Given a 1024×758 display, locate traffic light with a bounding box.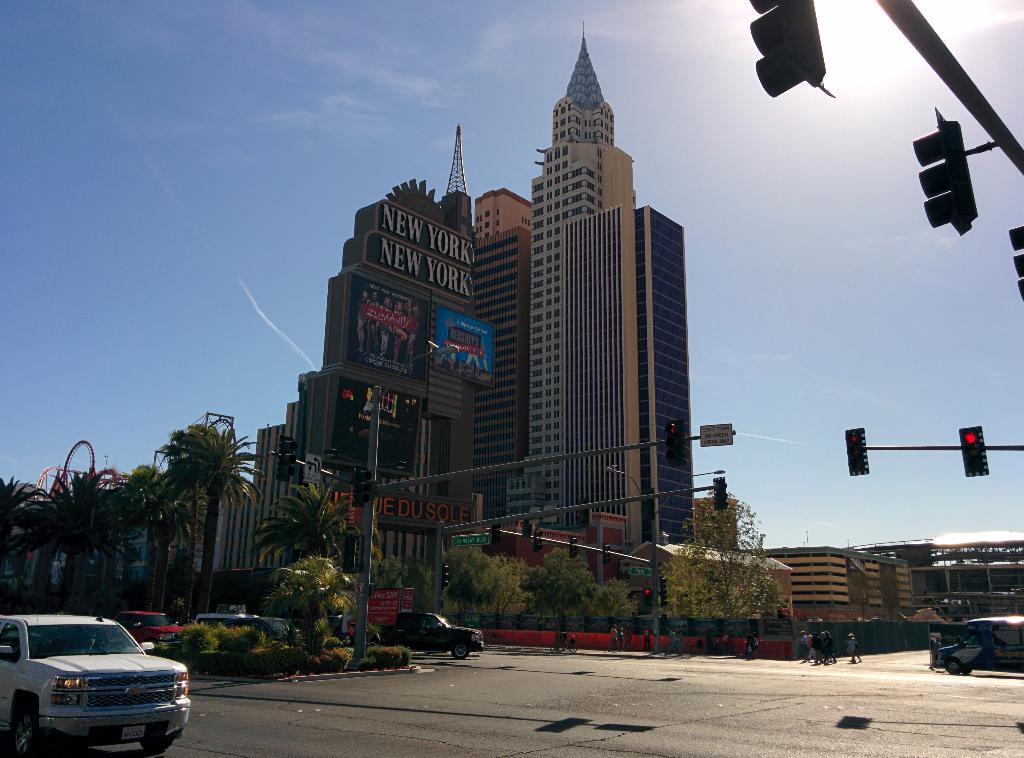
Located: [532,528,544,551].
